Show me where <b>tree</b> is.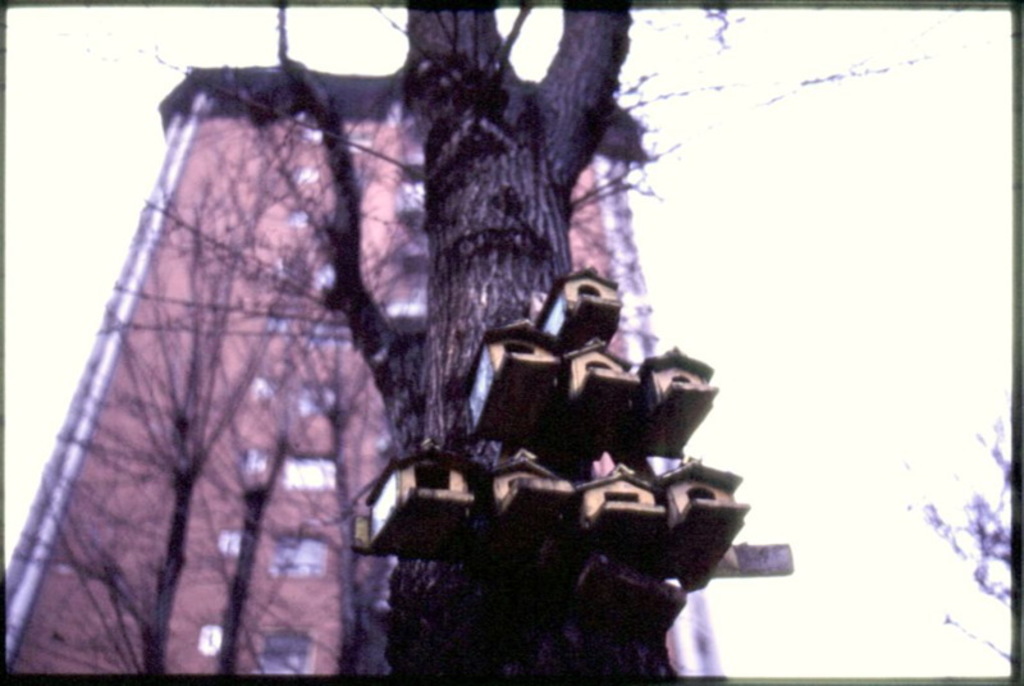
<b>tree</b> is at box=[133, 19, 753, 674].
